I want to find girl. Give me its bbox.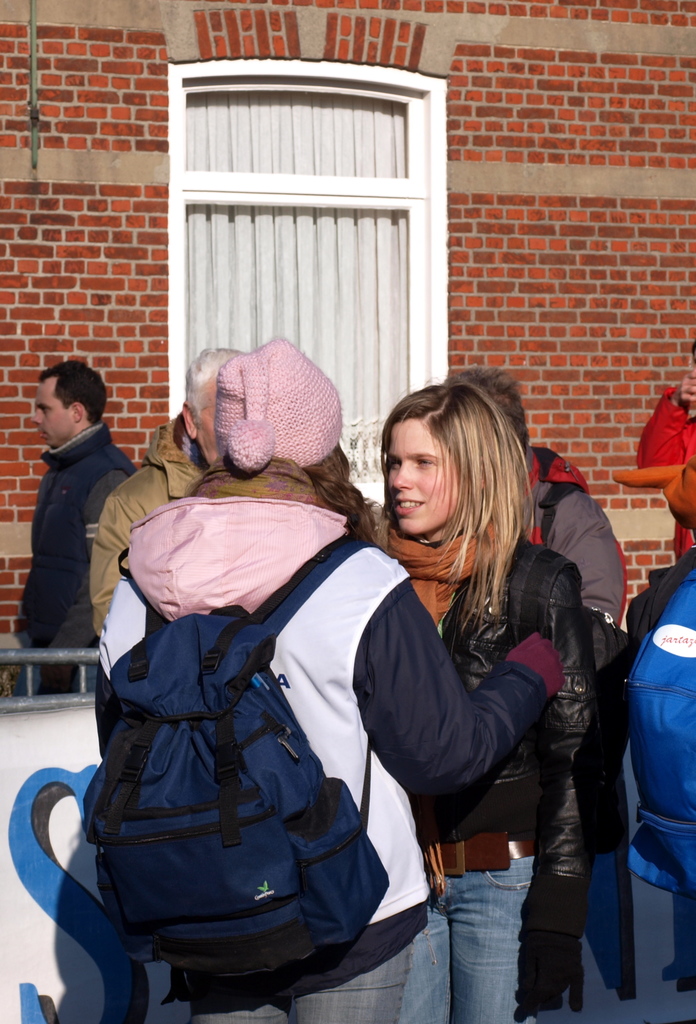
371,372,597,1023.
